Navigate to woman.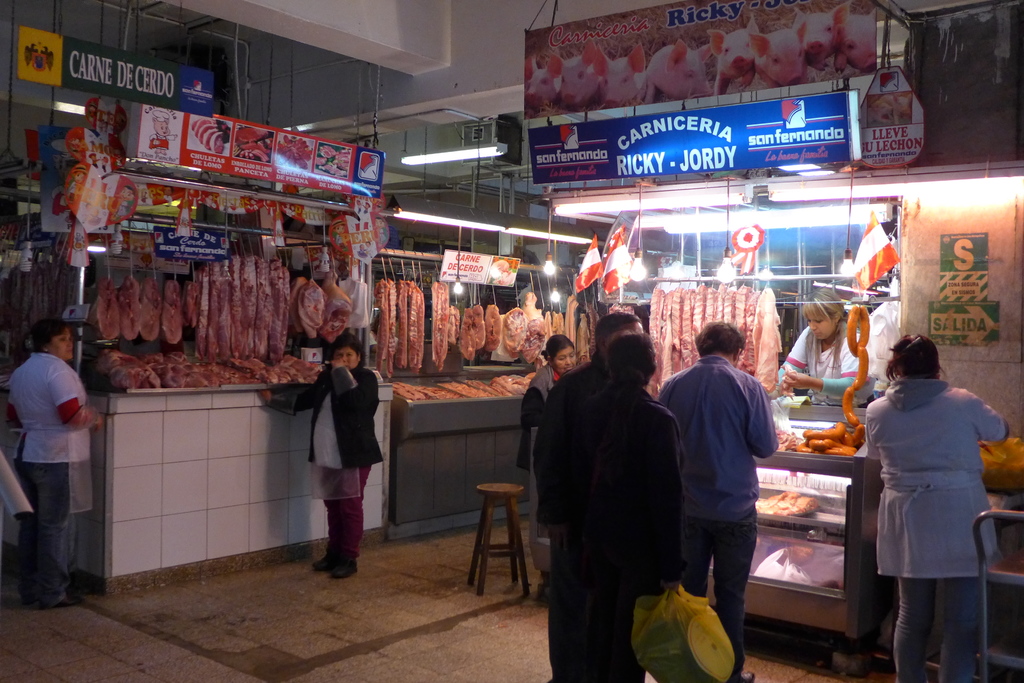
Navigation target: rect(514, 333, 576, 472).
